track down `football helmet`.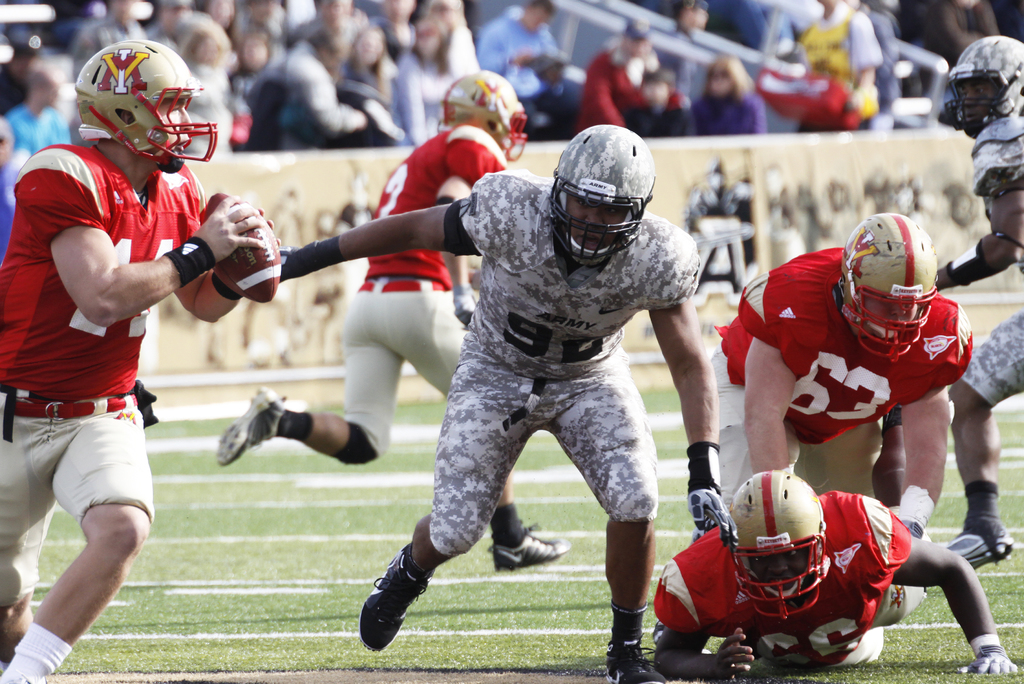
Tracked to <bbox>71, 35, 219, 175</bbox>.
